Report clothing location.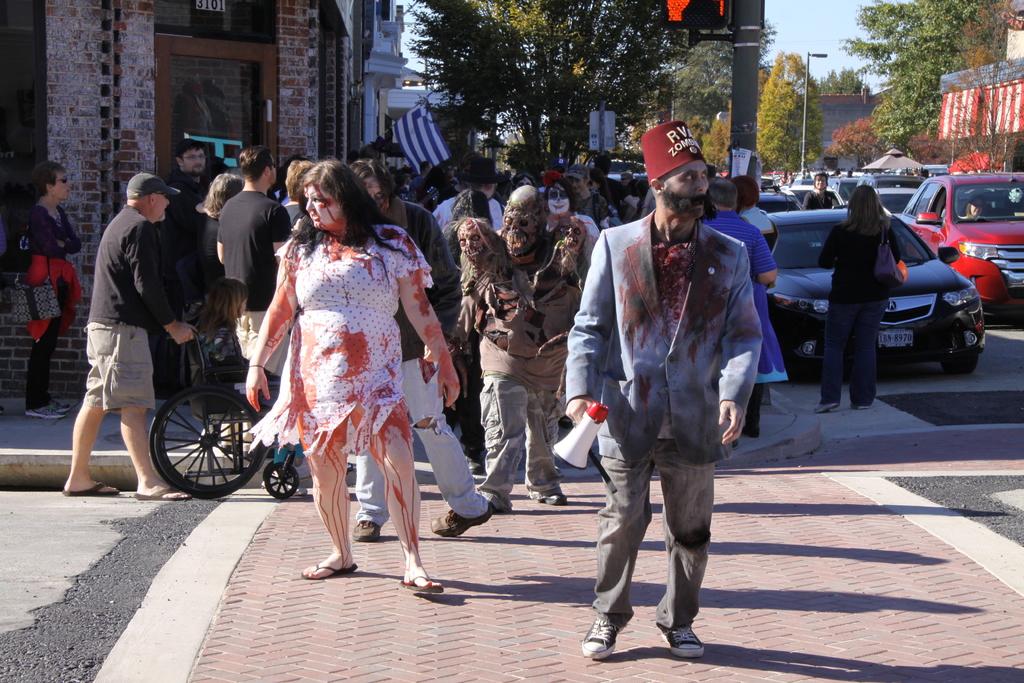
Report: Rect(473, 222, 597, 513).
